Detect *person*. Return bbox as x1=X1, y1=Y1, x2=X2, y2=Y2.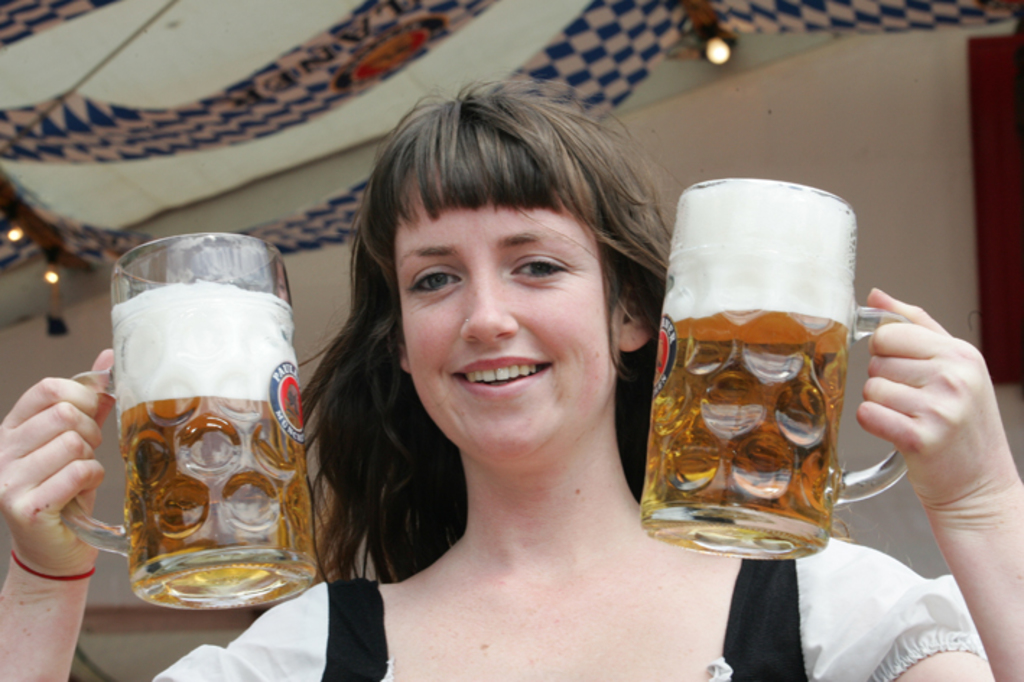
x1=0, y1=75, x2=1023, y2=681.
